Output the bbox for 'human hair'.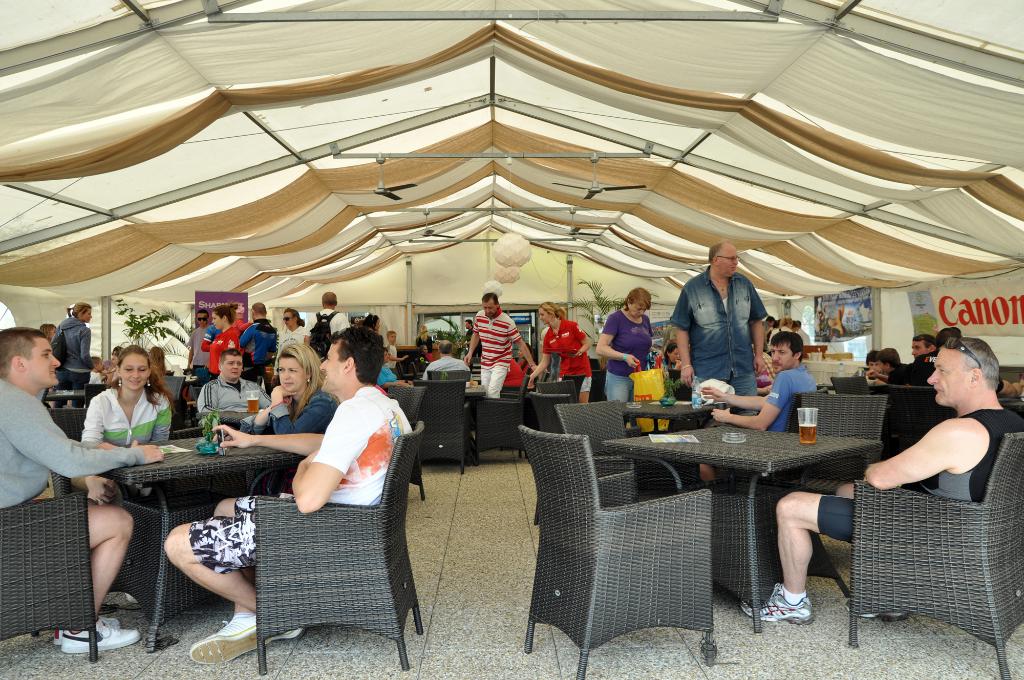
(x1=483, y1=287, x2=499, y2=307).
